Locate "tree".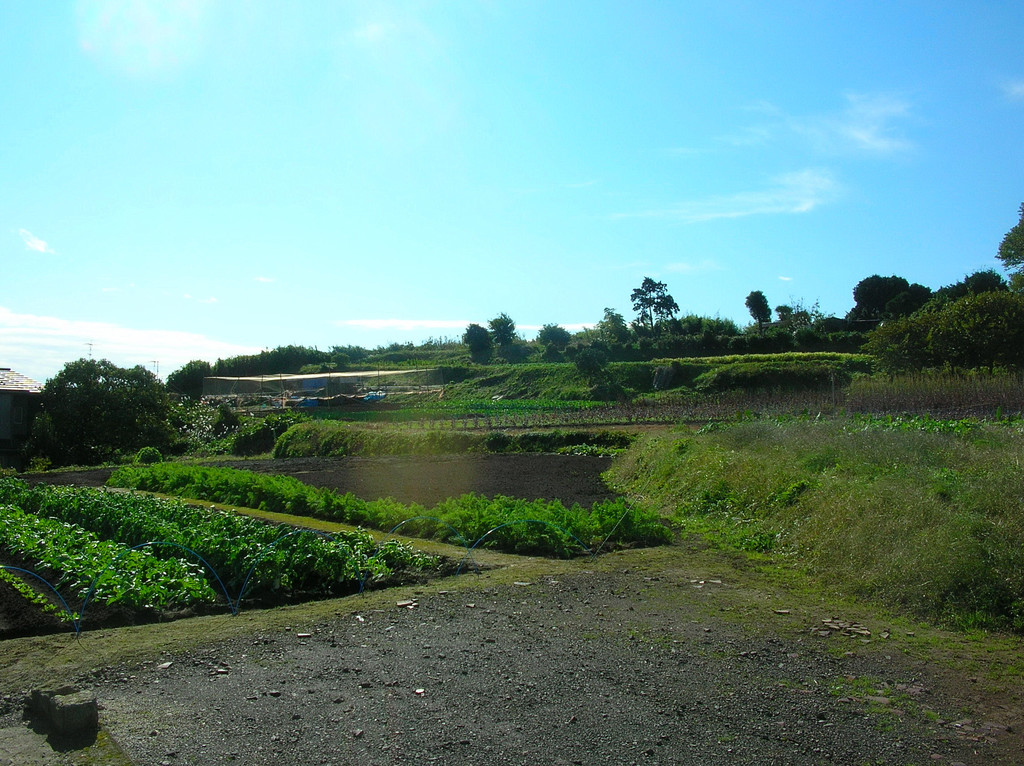
Bounding box: bbox(534, 318, 574, 359).
